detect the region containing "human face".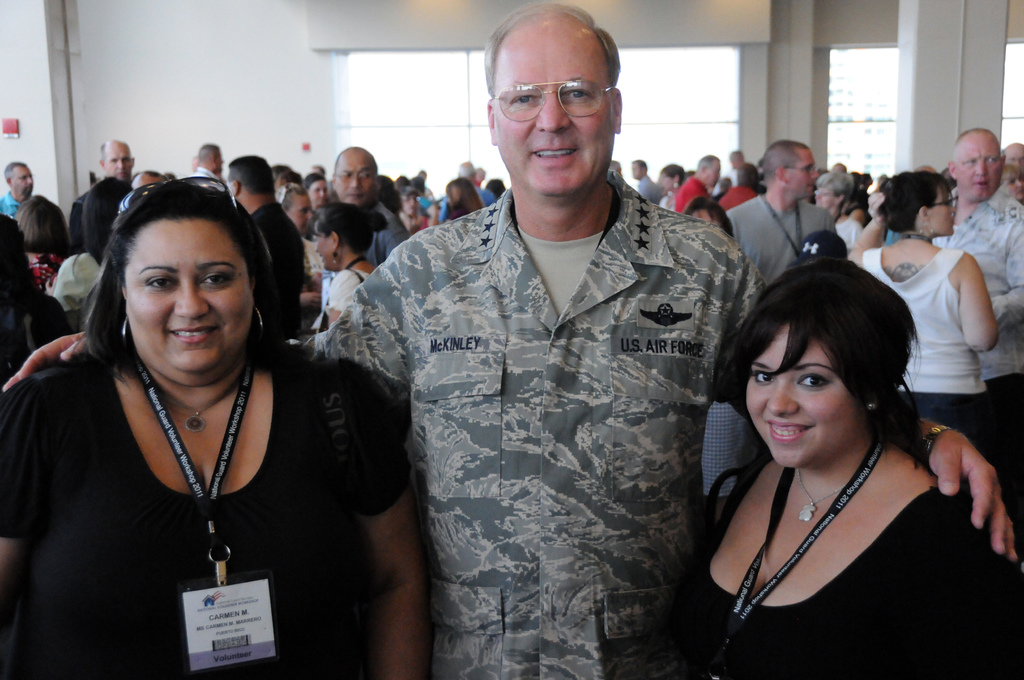
[x1=958, y1=131, x2=1000, y2=200].
